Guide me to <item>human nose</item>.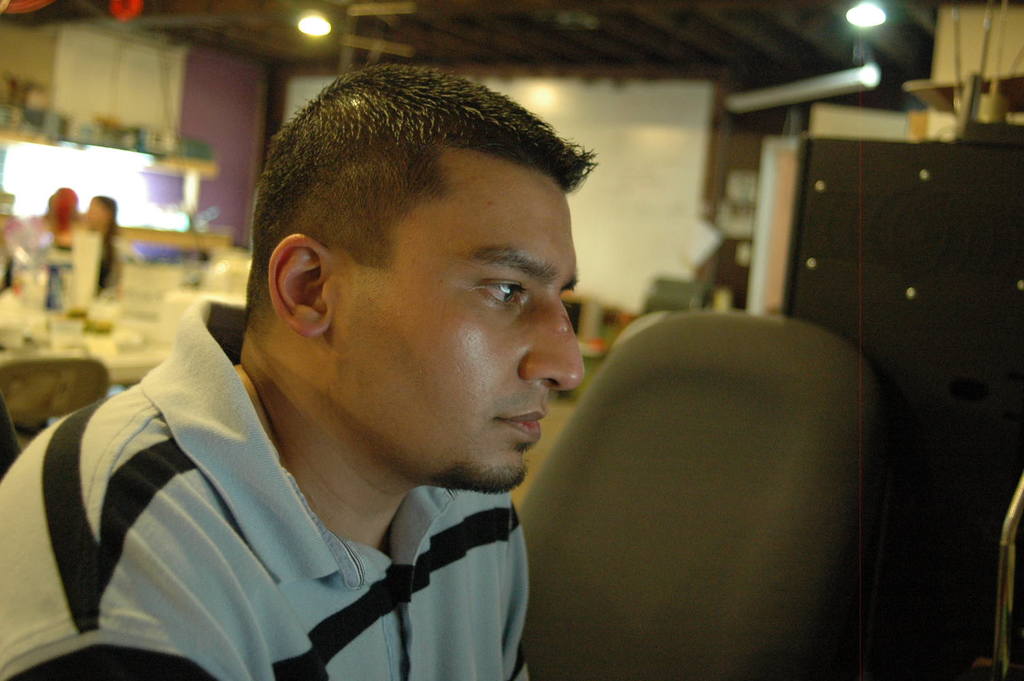
Guidance: Rect(518, 291, 586, 390).
